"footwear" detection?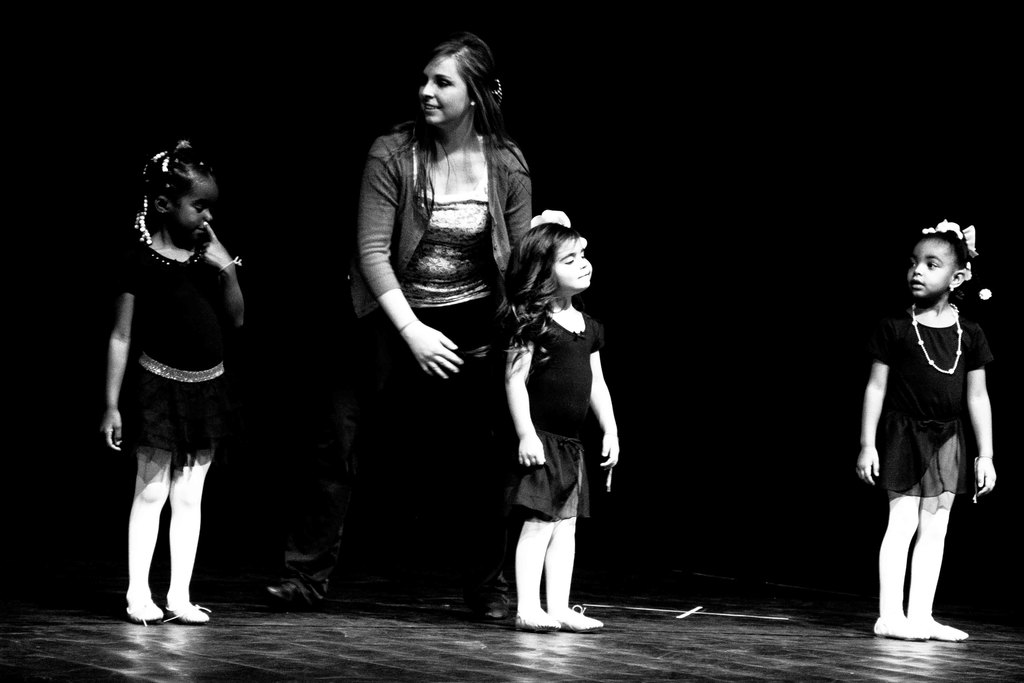
{"x1": 168, "y1": 592, "x2": 220, "y2": 630}
